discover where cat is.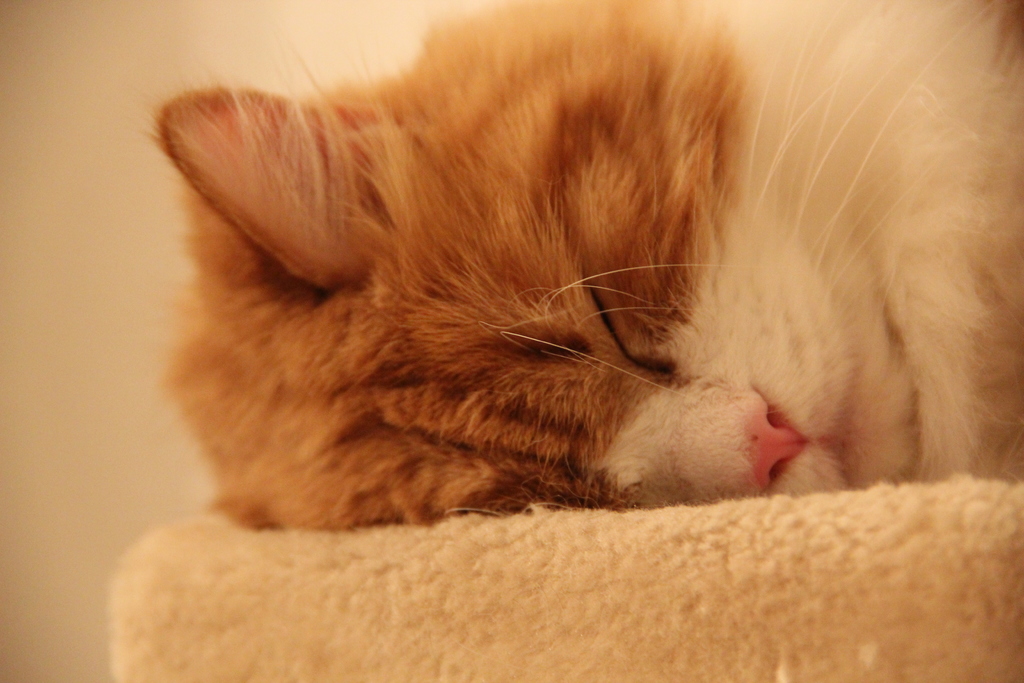
Discovered at (141, 0, 1023, 523).
